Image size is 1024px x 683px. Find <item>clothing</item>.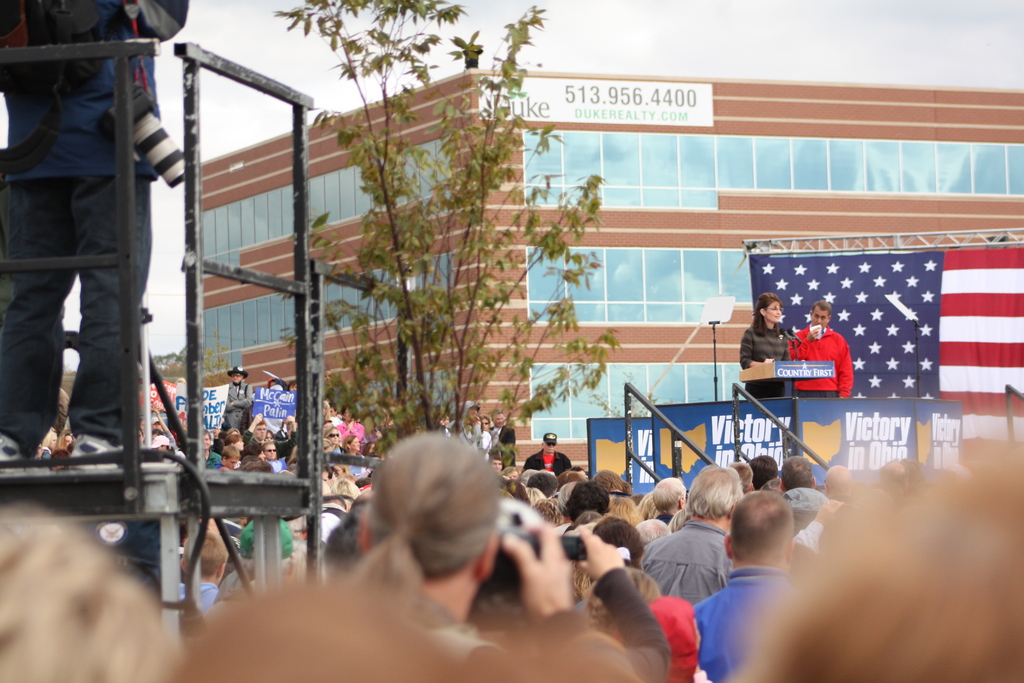
BBox(237, 429, 268, 456).
